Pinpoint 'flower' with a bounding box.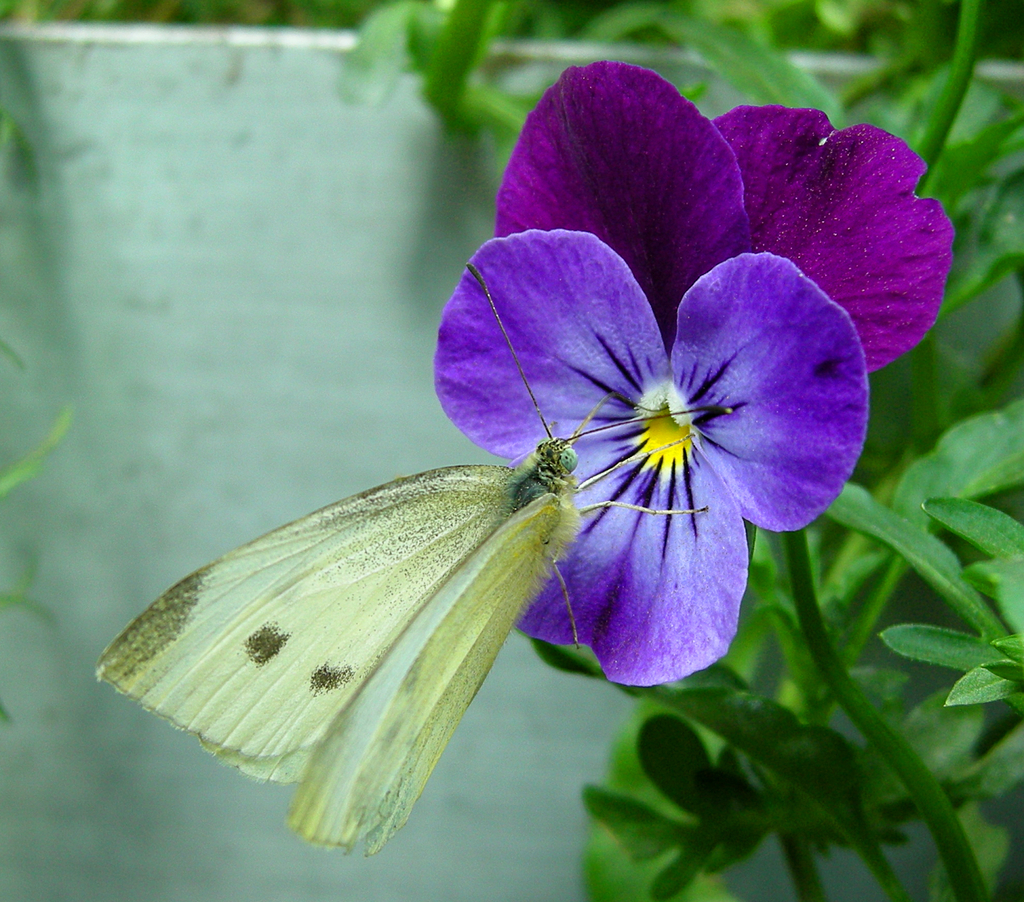
bbox=[493, 59, 954, 376].
